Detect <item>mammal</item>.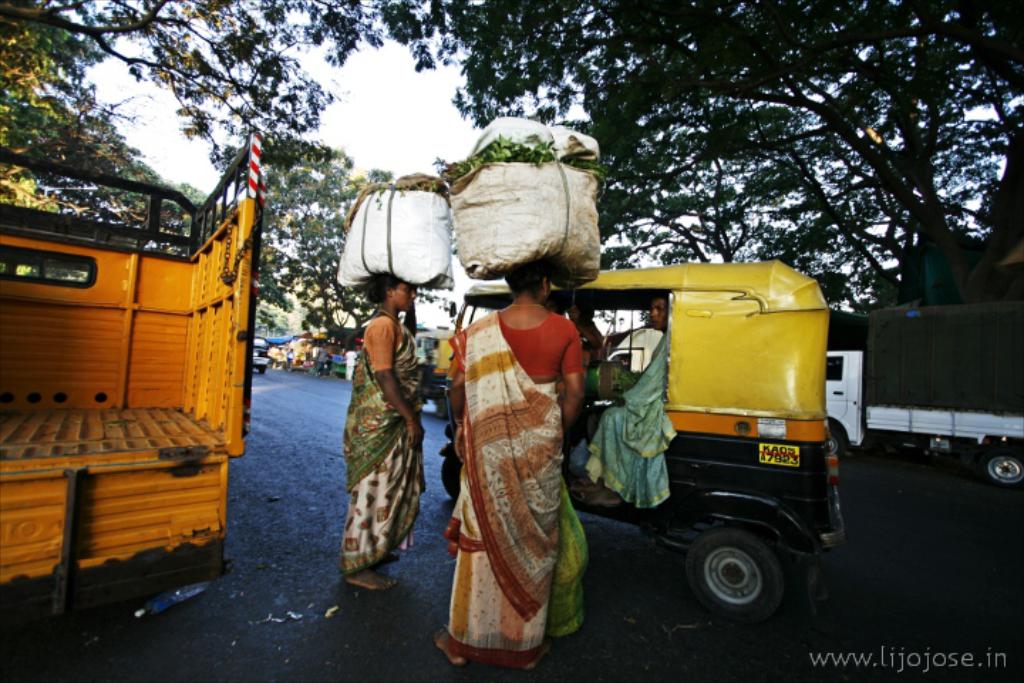
Detected at [575,289,681,504].
